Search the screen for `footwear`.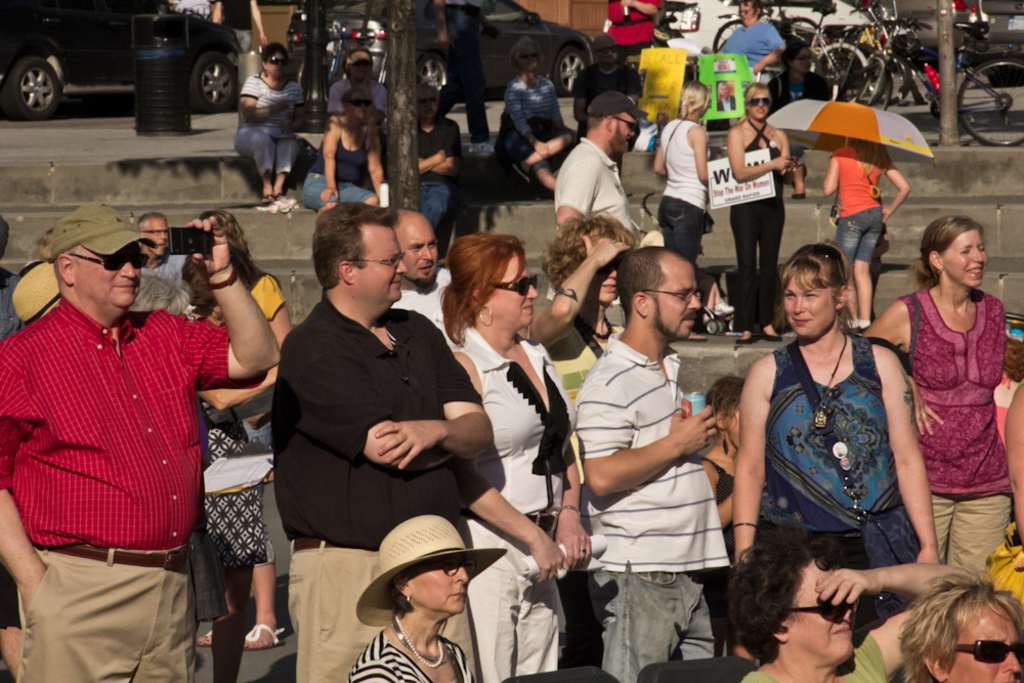
Found at box(761, 329, 782, 342).
